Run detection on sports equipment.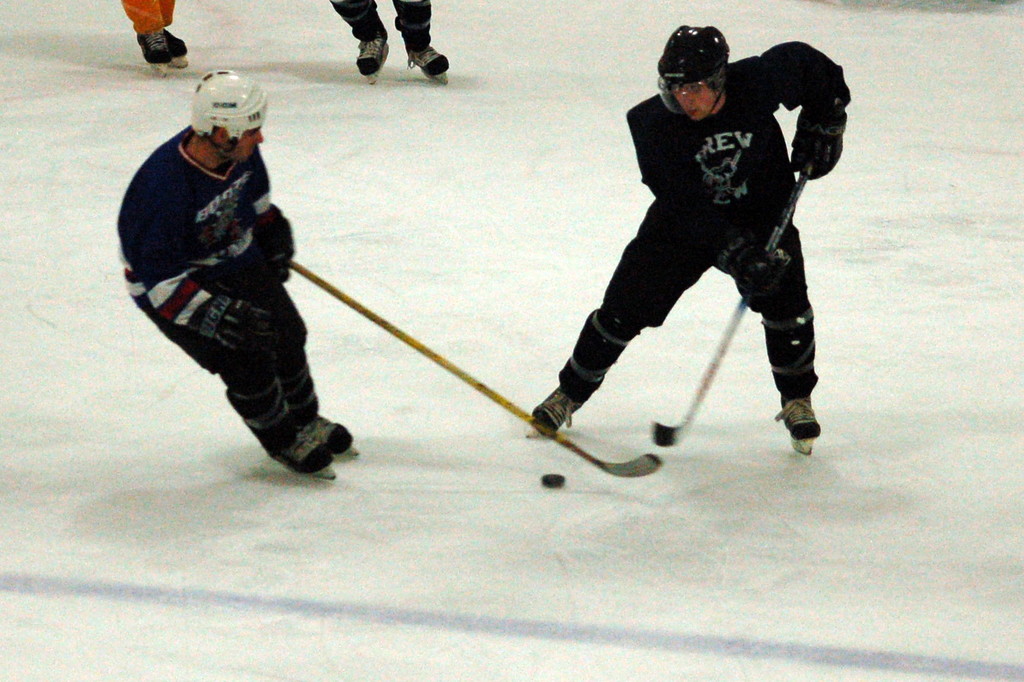
Result: bbox(193, 70, 270, 169).
